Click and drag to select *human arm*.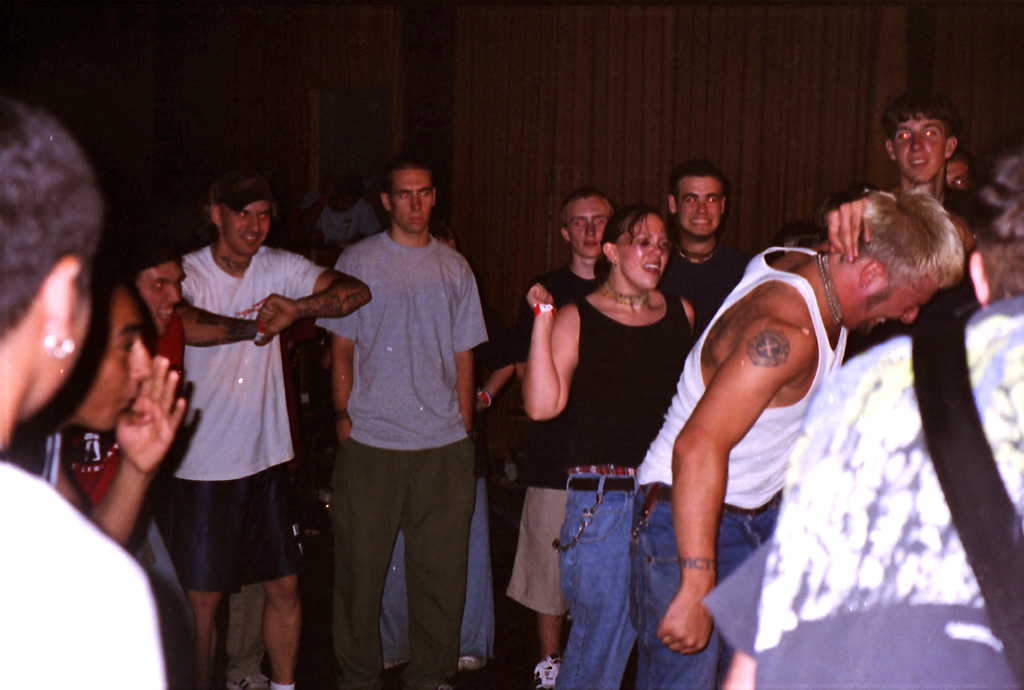
Selection: <box>53,357,184,546</box>.
